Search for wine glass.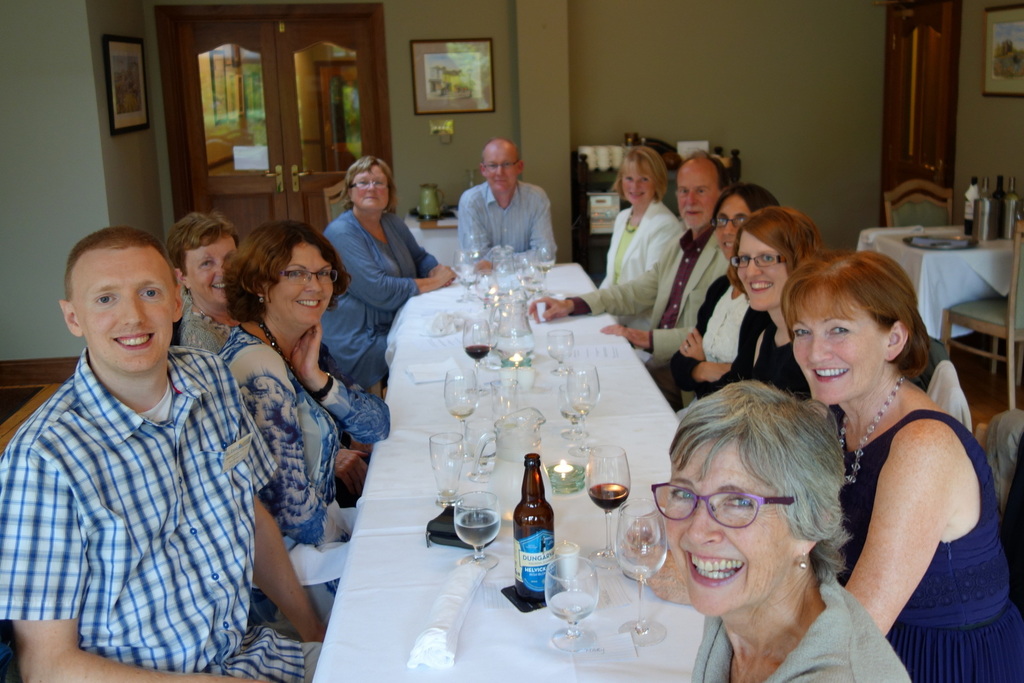
Found at (451, 489, 500, 570).
